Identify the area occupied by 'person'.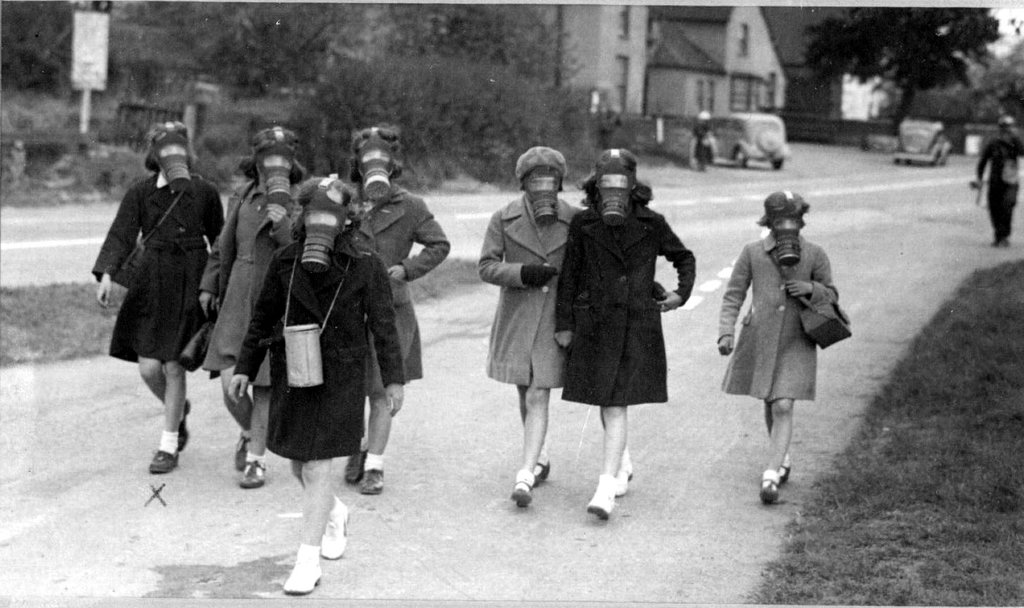
Area: crop(717, 192, 852, 506).
